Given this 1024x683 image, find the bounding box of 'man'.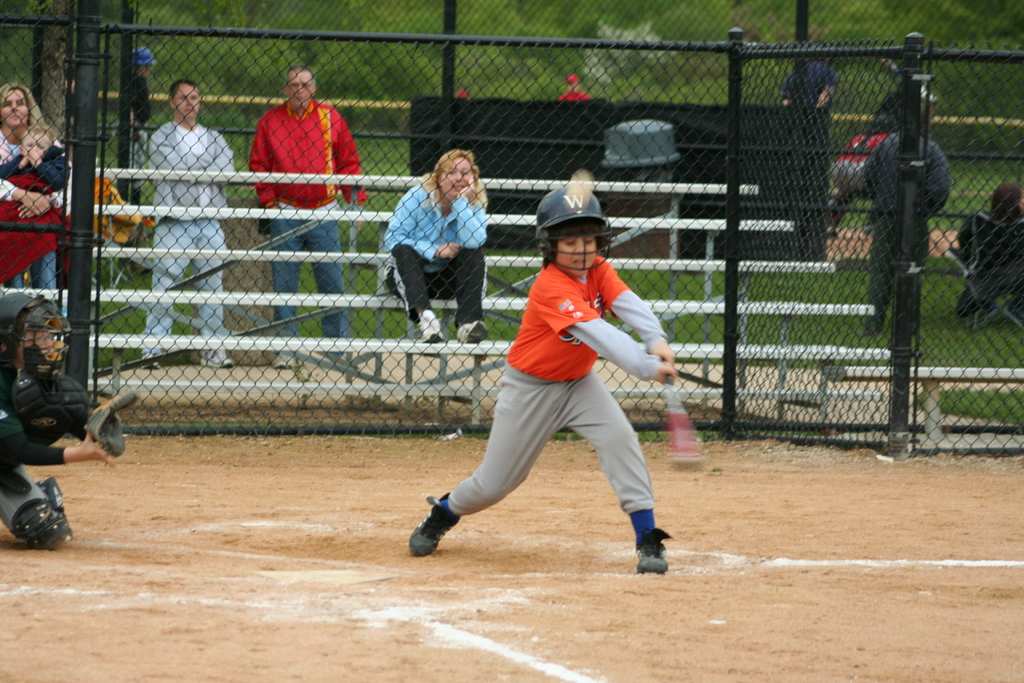
bbox=(824, 77, 936, 236).
